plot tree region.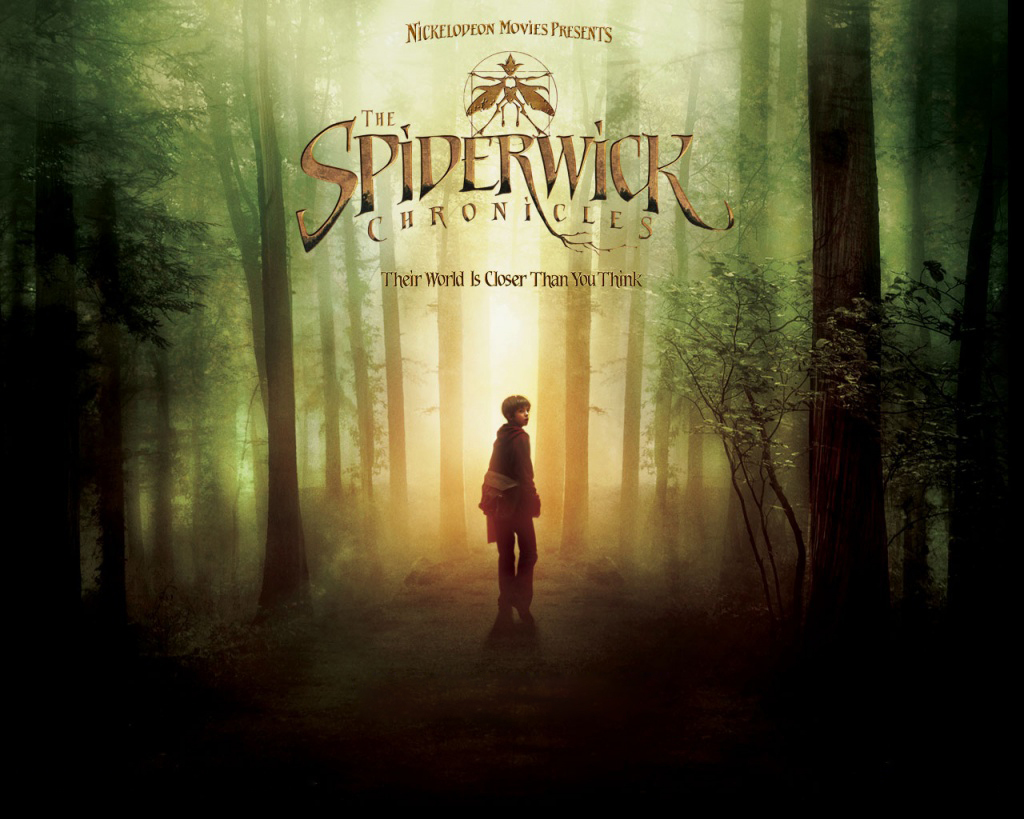
Plotted at (left=28, top=66, right=275, bottom=626).
